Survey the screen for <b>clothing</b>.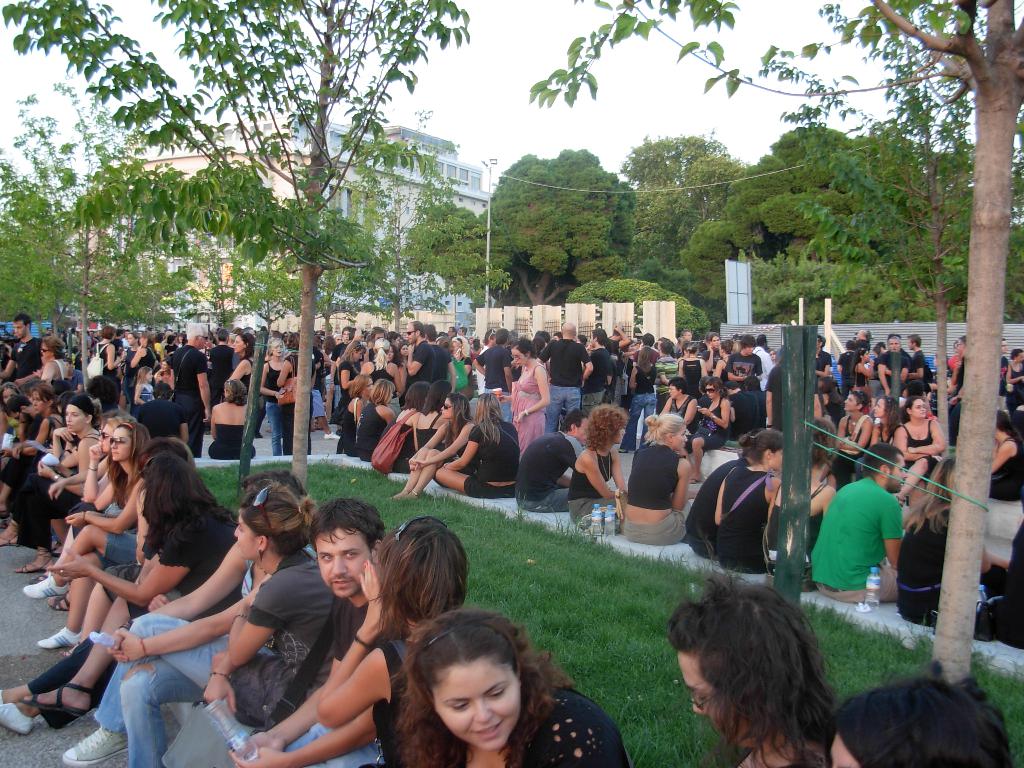
Survey found: rect(520, 682, 634, 764).
